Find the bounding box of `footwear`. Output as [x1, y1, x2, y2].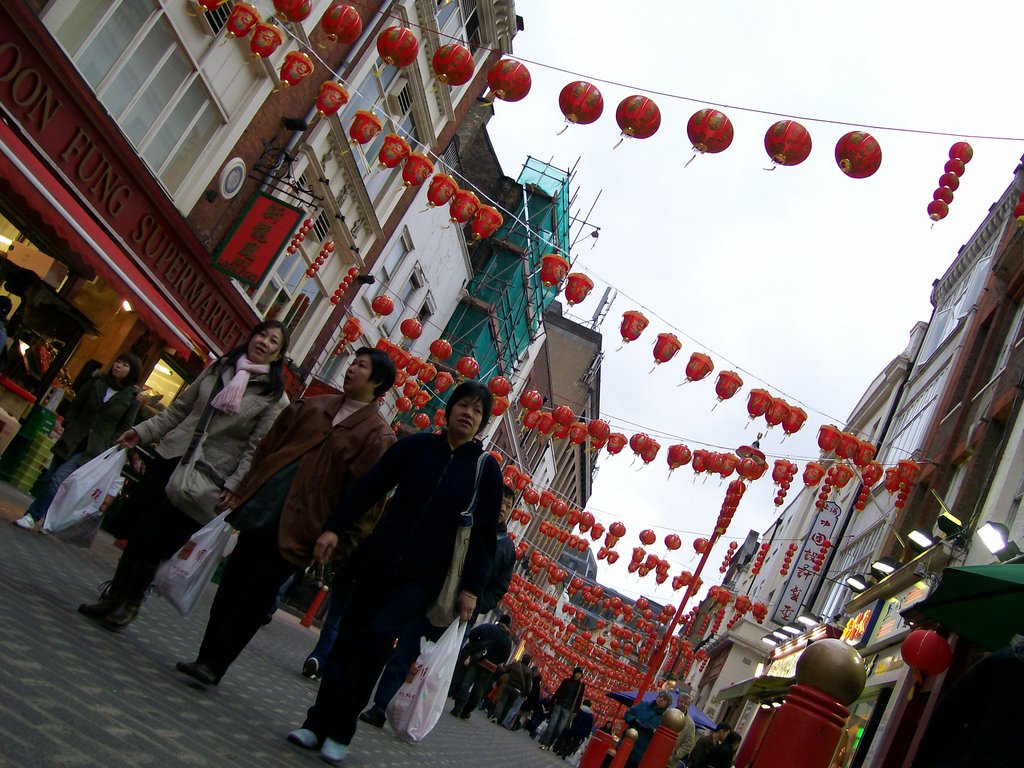
[301, 656, 317, 677].
